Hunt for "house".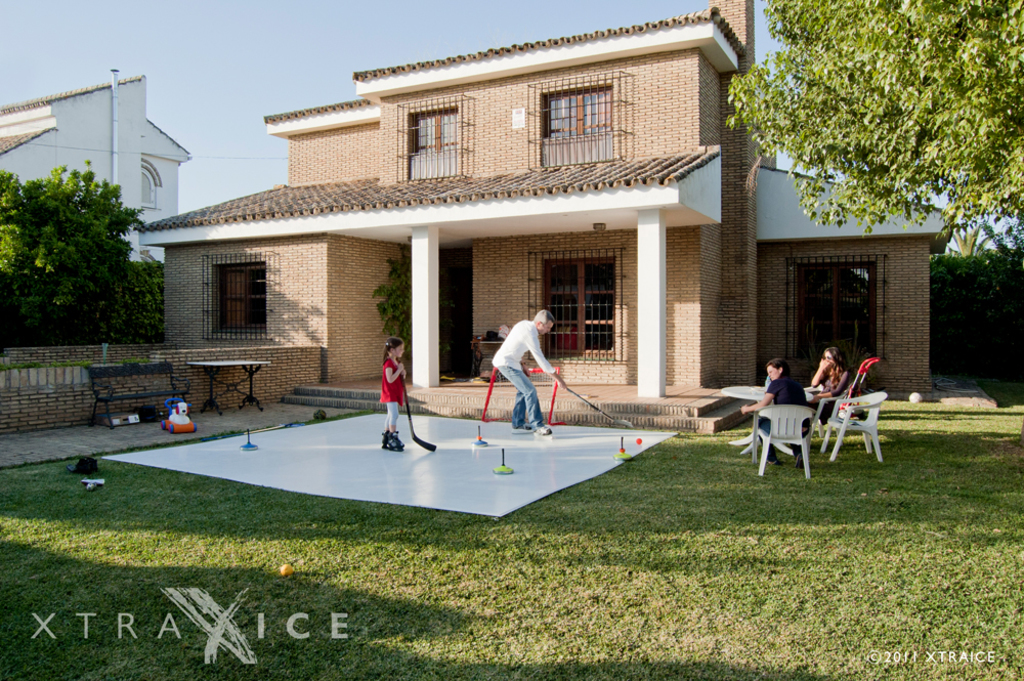
Hunted down at bbox=[0, 71, 193, 264].
